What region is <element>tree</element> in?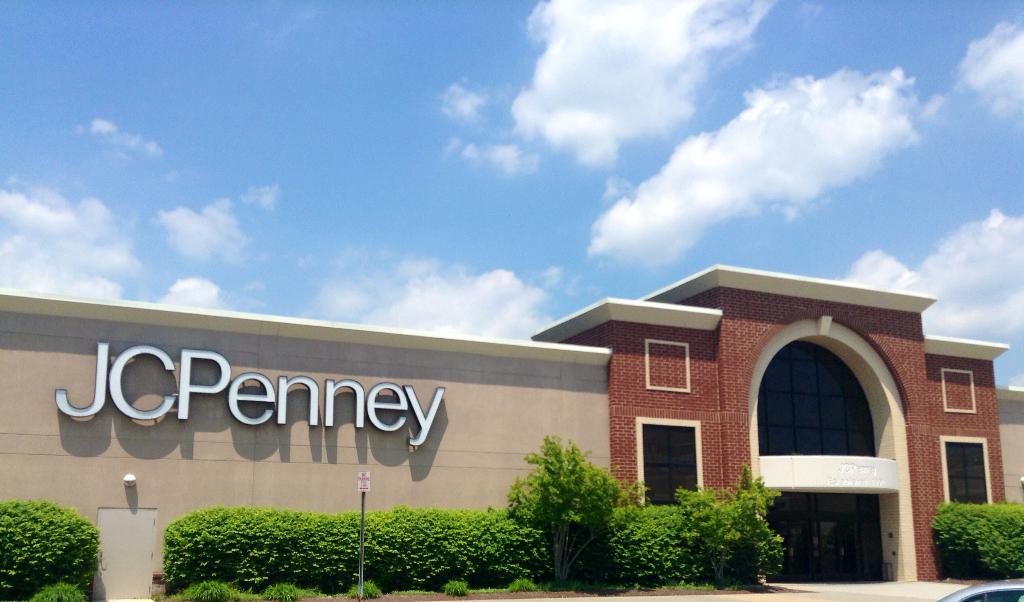
<region>510, 438, 623, 589</region>.
